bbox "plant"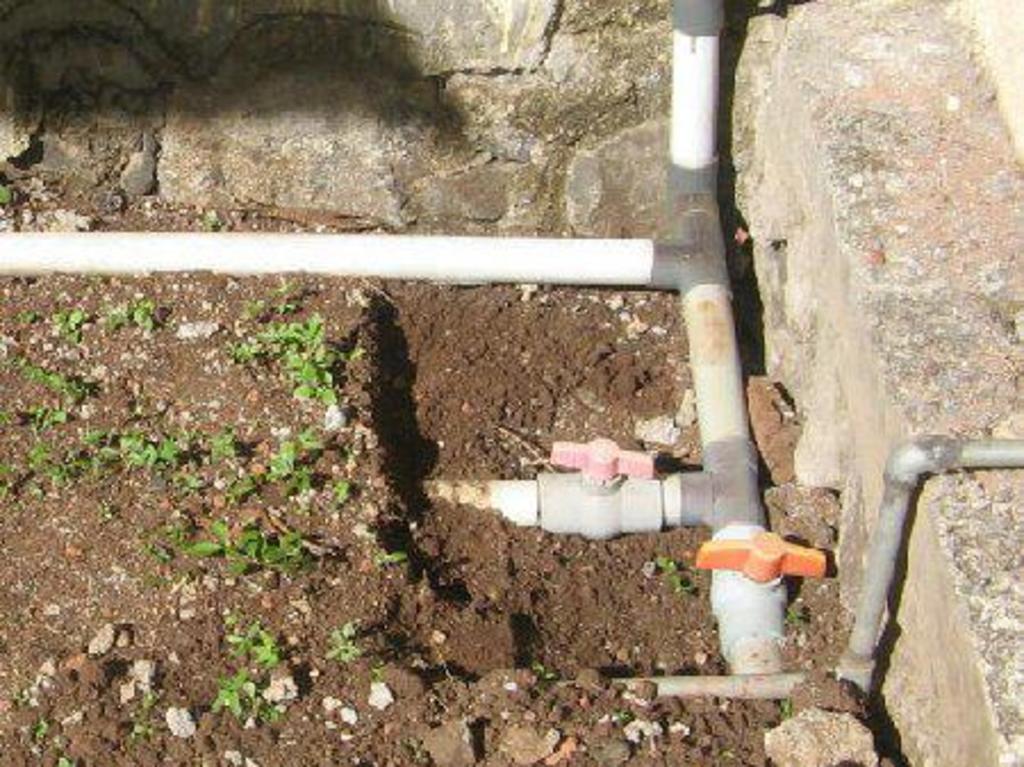
left=0, top=182, right=16, bottom=212
